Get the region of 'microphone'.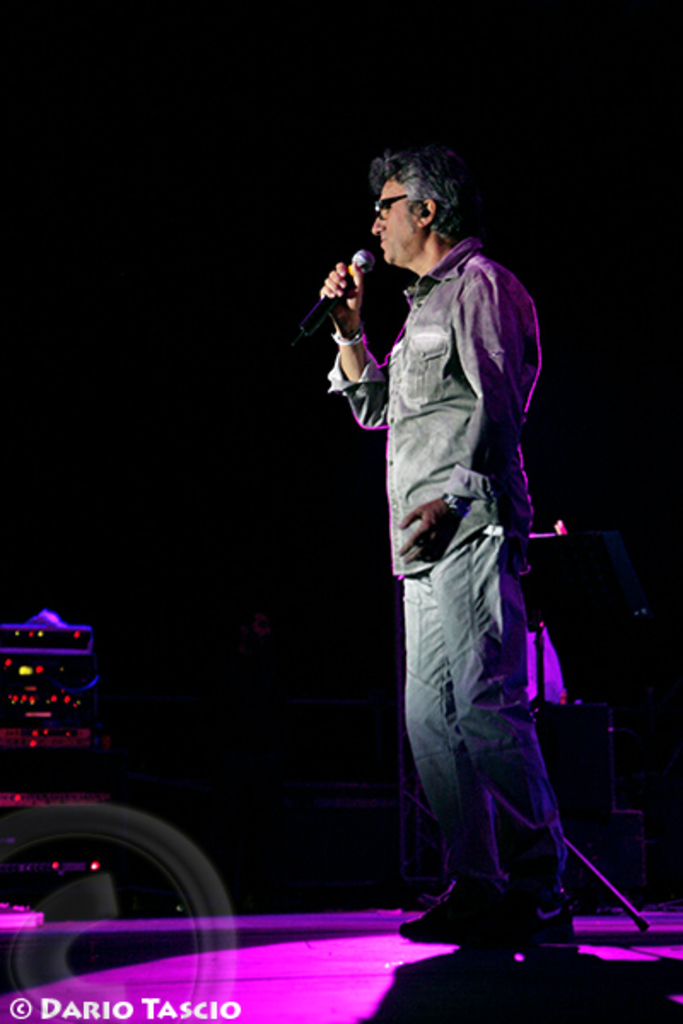
detection(299, 247, 379, 341).
